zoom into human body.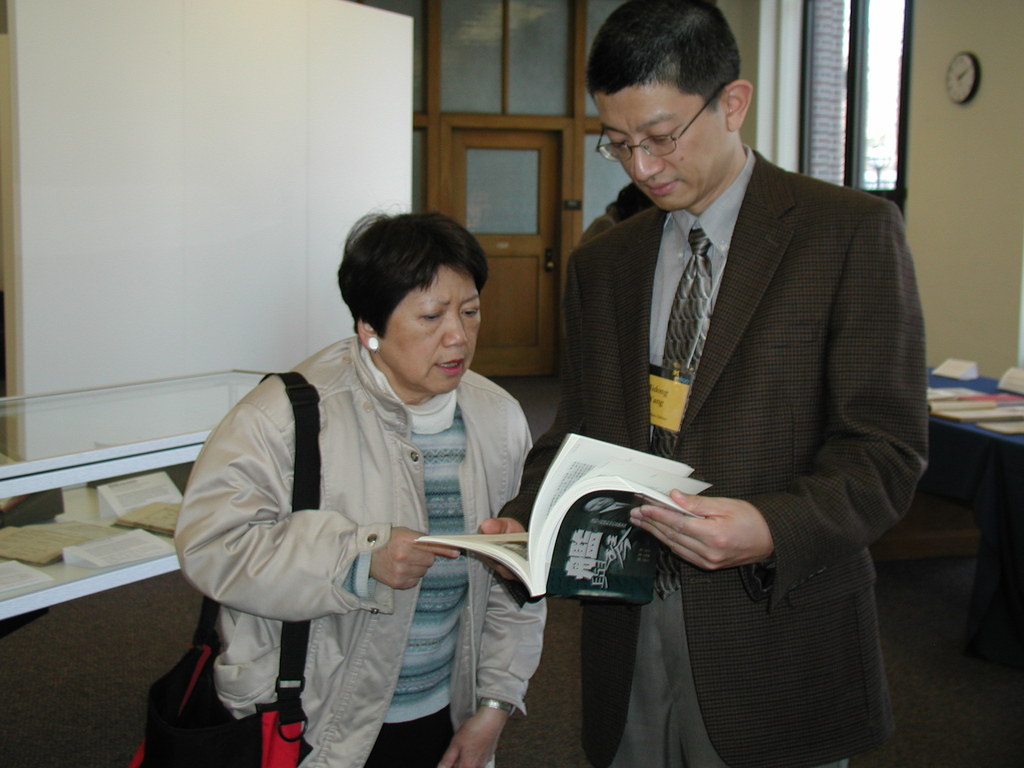
Zoom target: <box>476,143,932,767</box>.
